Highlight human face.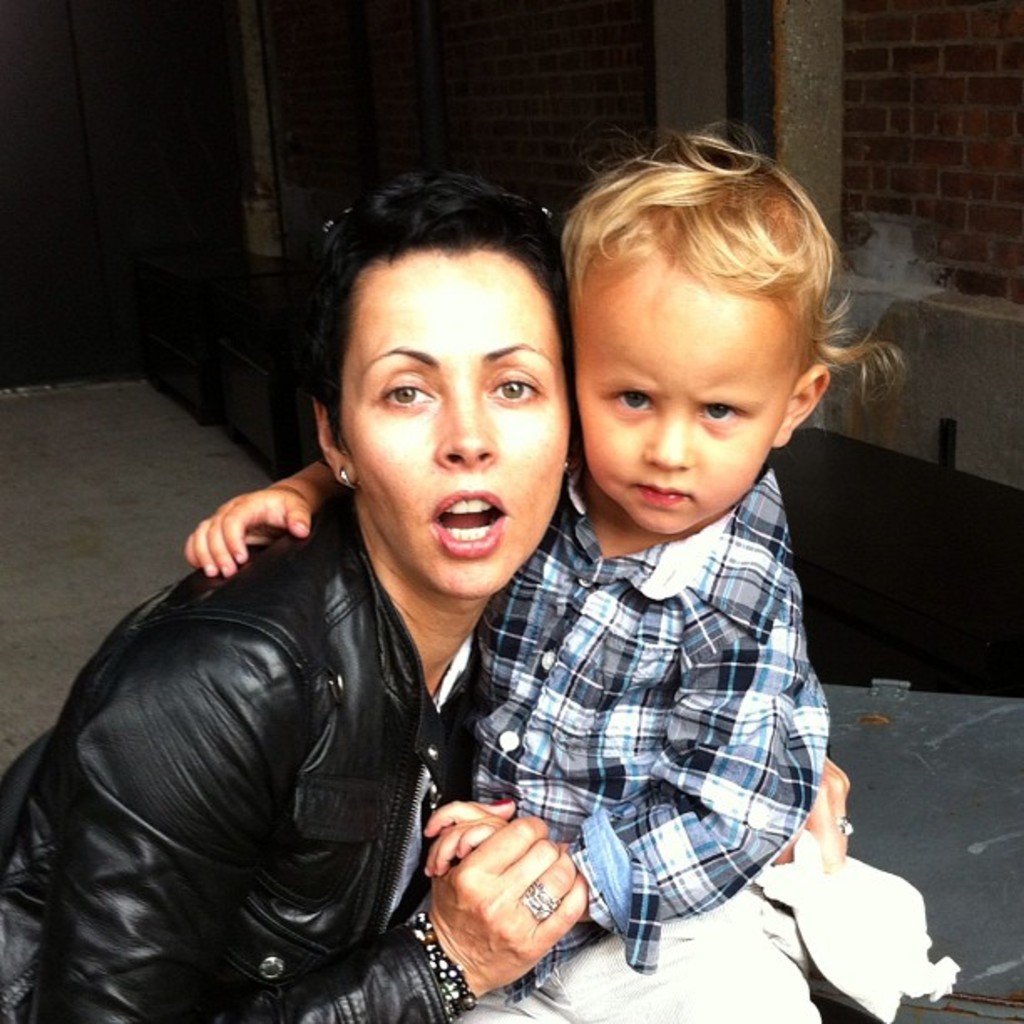
Highlighted region: Rect(574, 239, 800, 535).
